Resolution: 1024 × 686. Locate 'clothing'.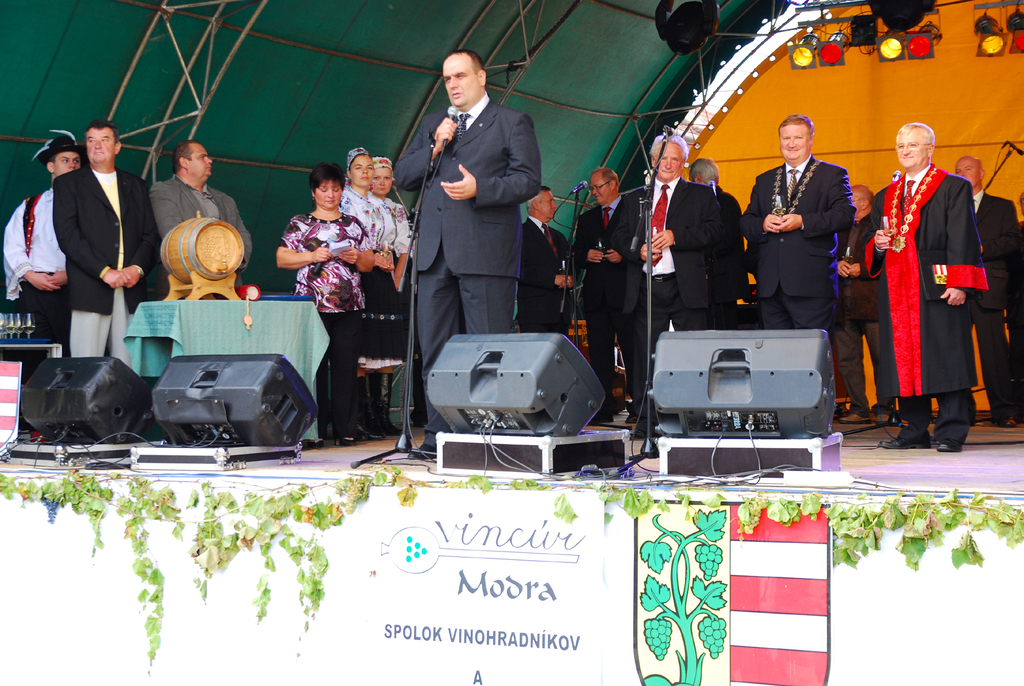
bbox=(955, 188, 1012, 417).
